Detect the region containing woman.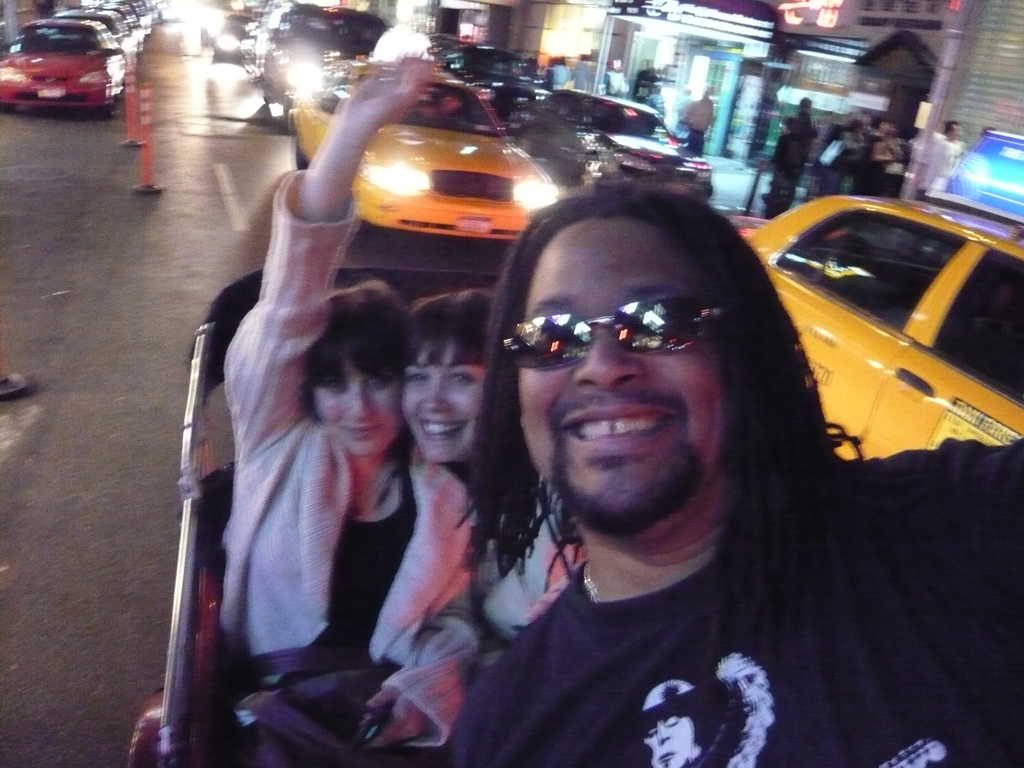
(left=403, top=296, right=493, bottom=465).
